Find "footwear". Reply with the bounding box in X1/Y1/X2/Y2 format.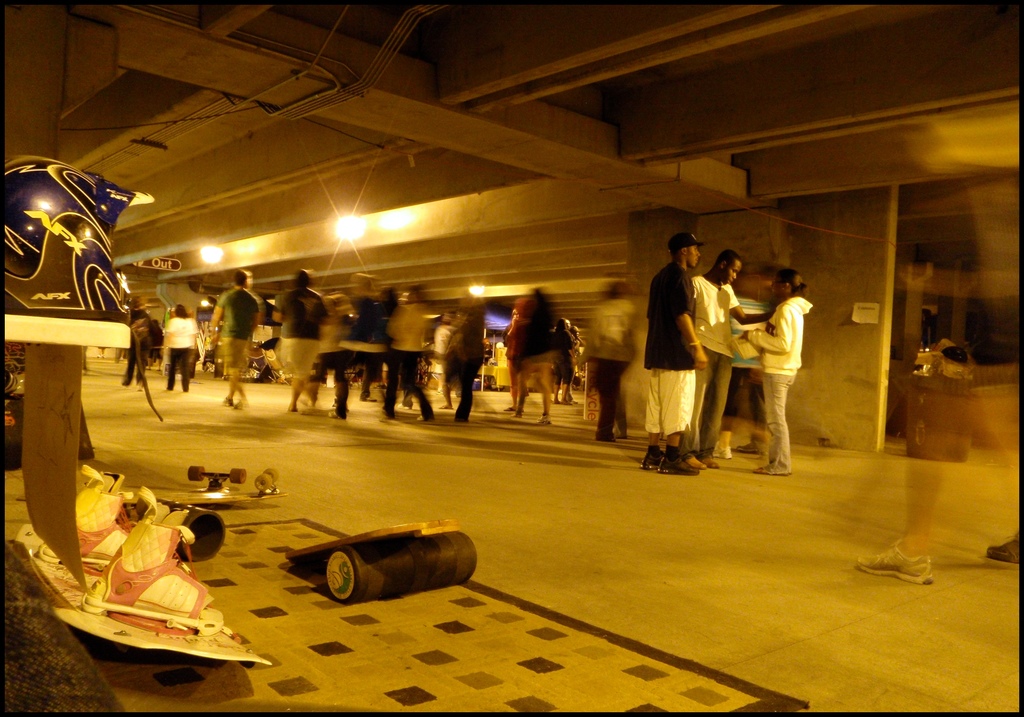
710/447/732/458.
